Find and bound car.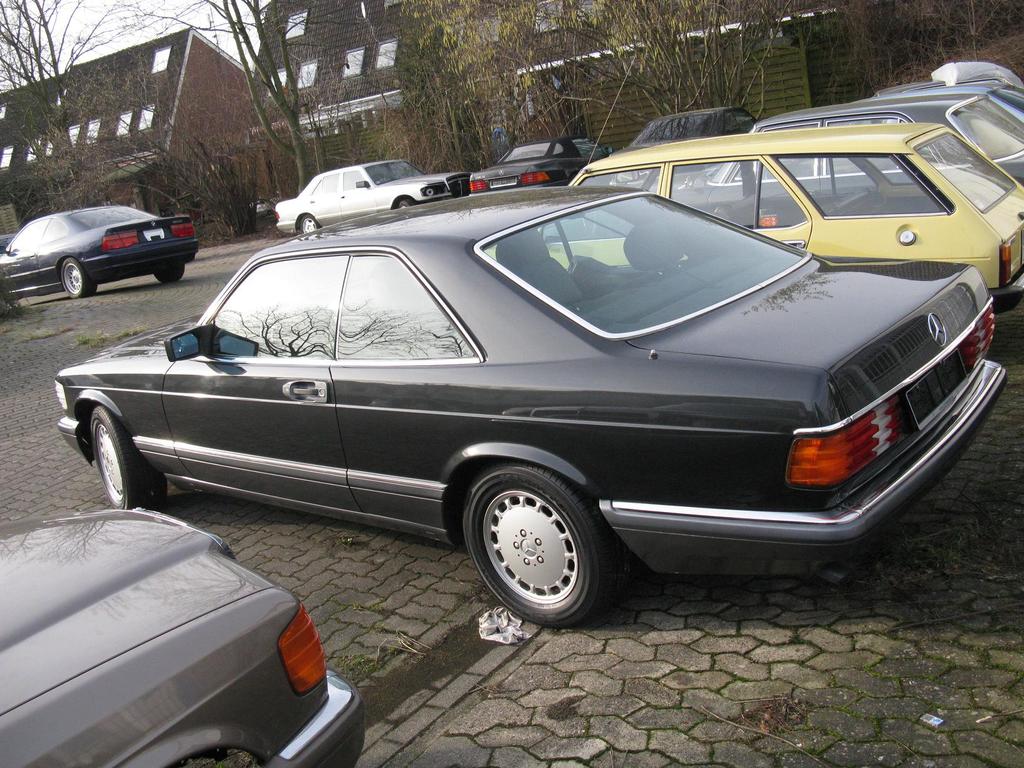
Bound: detection(58, 168, 1006, 643).
